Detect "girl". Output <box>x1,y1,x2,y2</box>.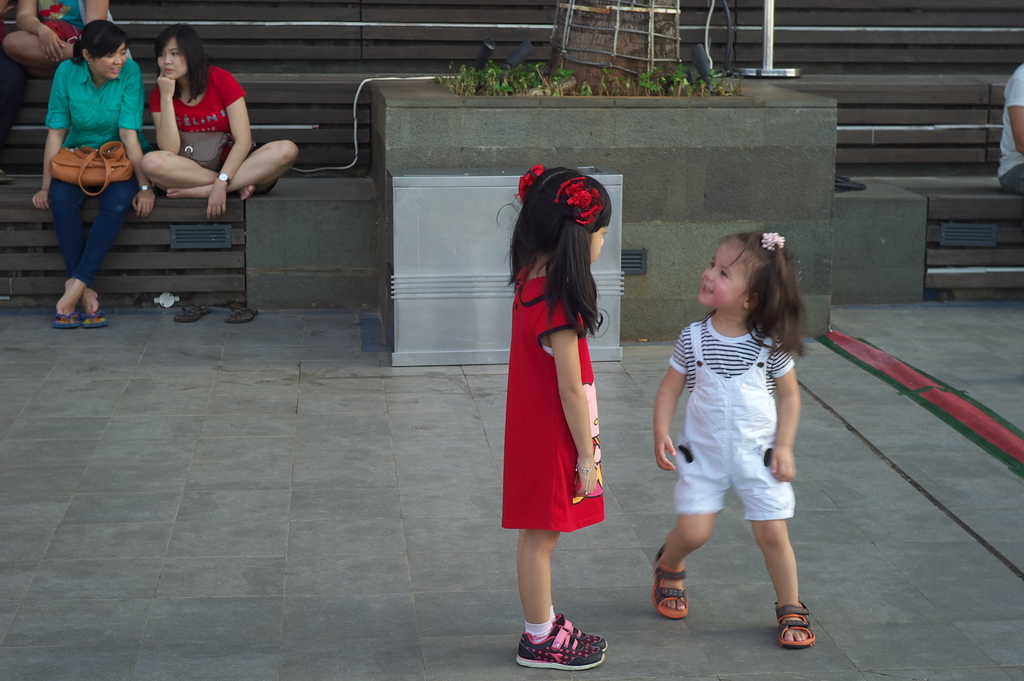
<box>33,19,161,326</box>.
